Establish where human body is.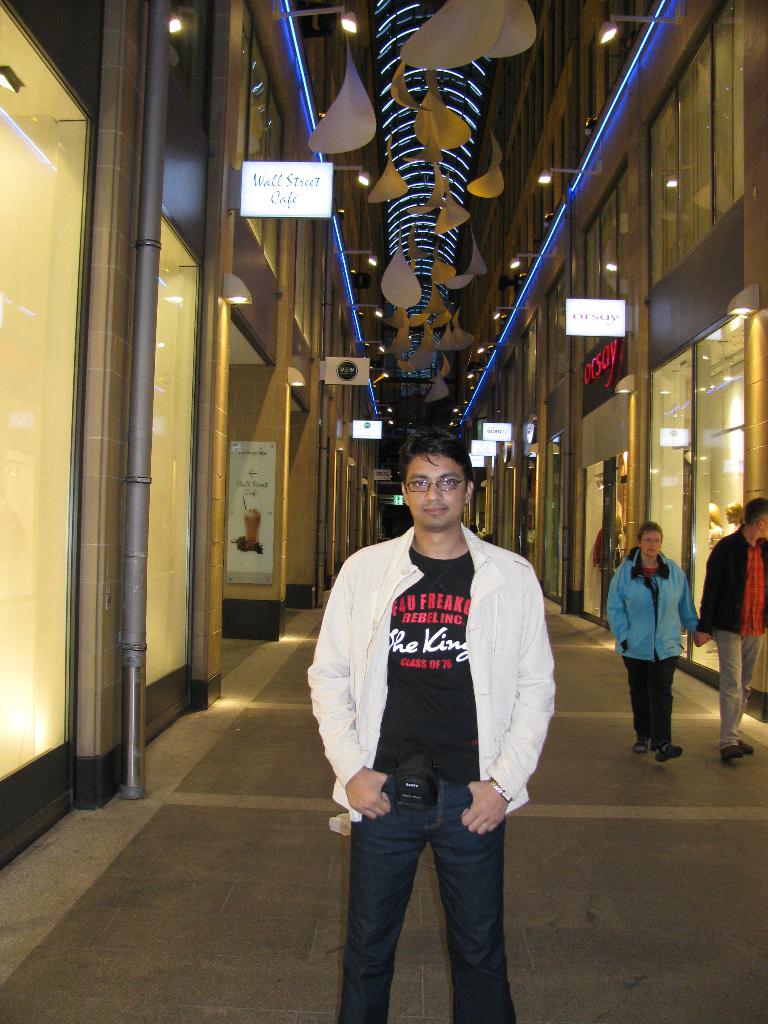
Established at rect(308, 431, 558, 1023).
